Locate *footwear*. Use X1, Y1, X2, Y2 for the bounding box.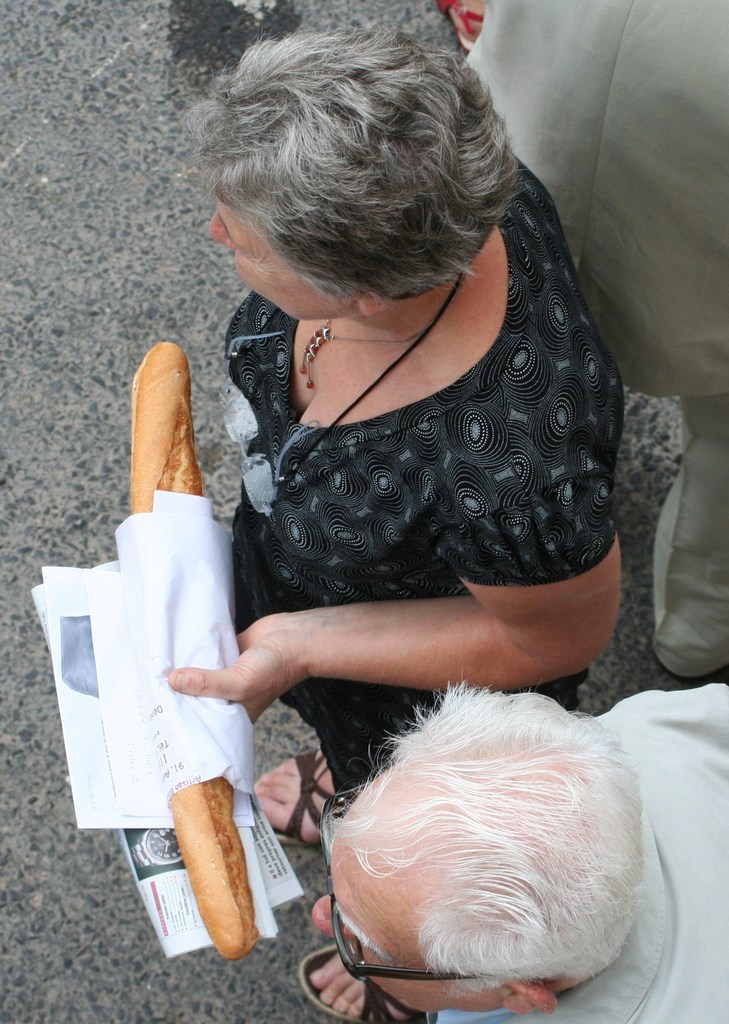
251, 751, 348, 844.
